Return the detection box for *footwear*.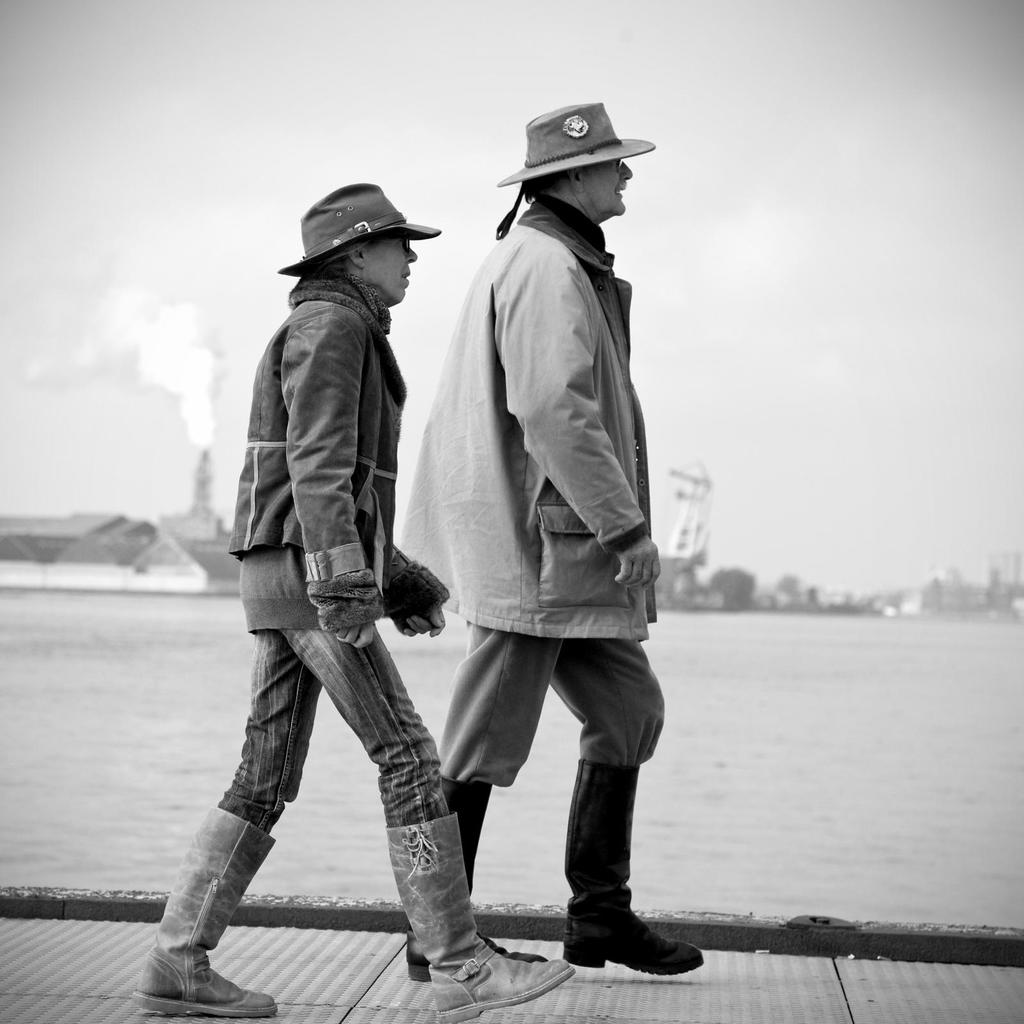
x1=123, y1=798, x2=275, y2=1022.
